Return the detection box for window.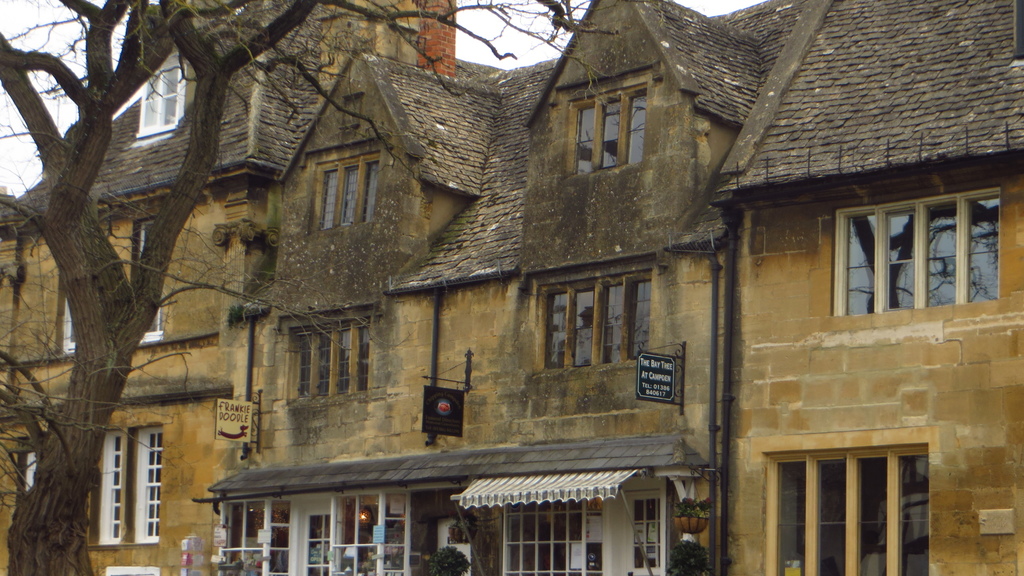
locate(285, 314, 379, 401).
